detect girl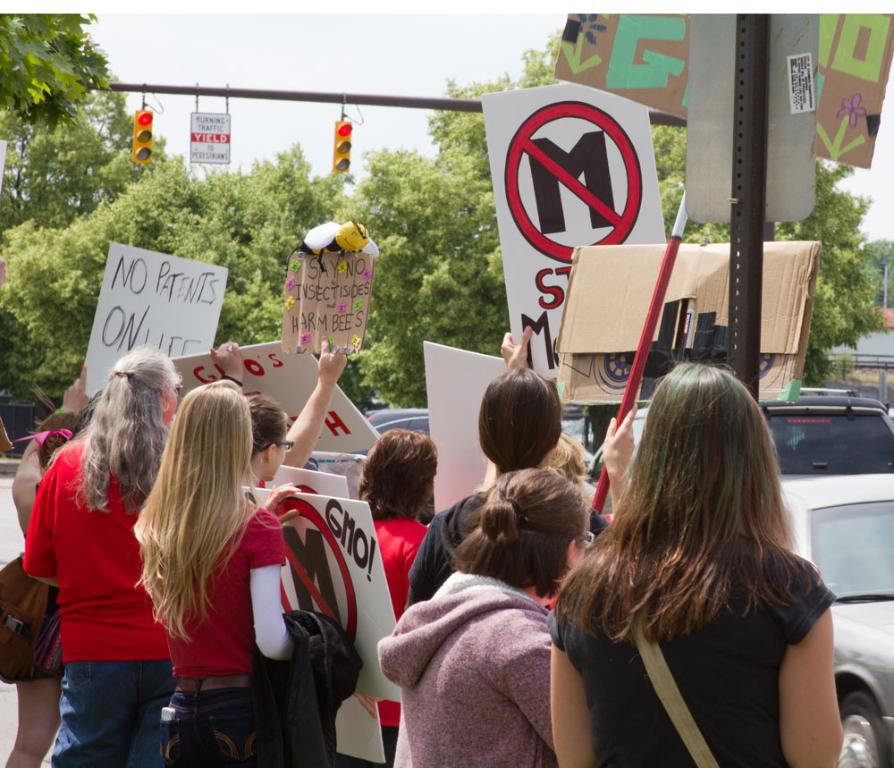
(21, 338, 186, 767)
